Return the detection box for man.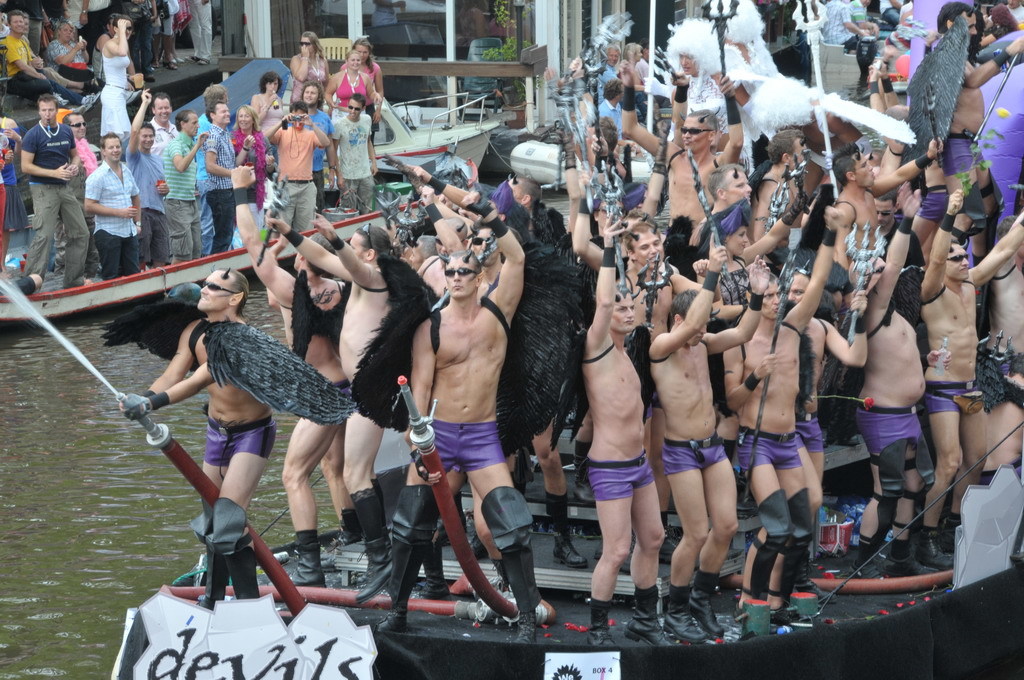
left=19, top=89, right=85, bottom=295.
